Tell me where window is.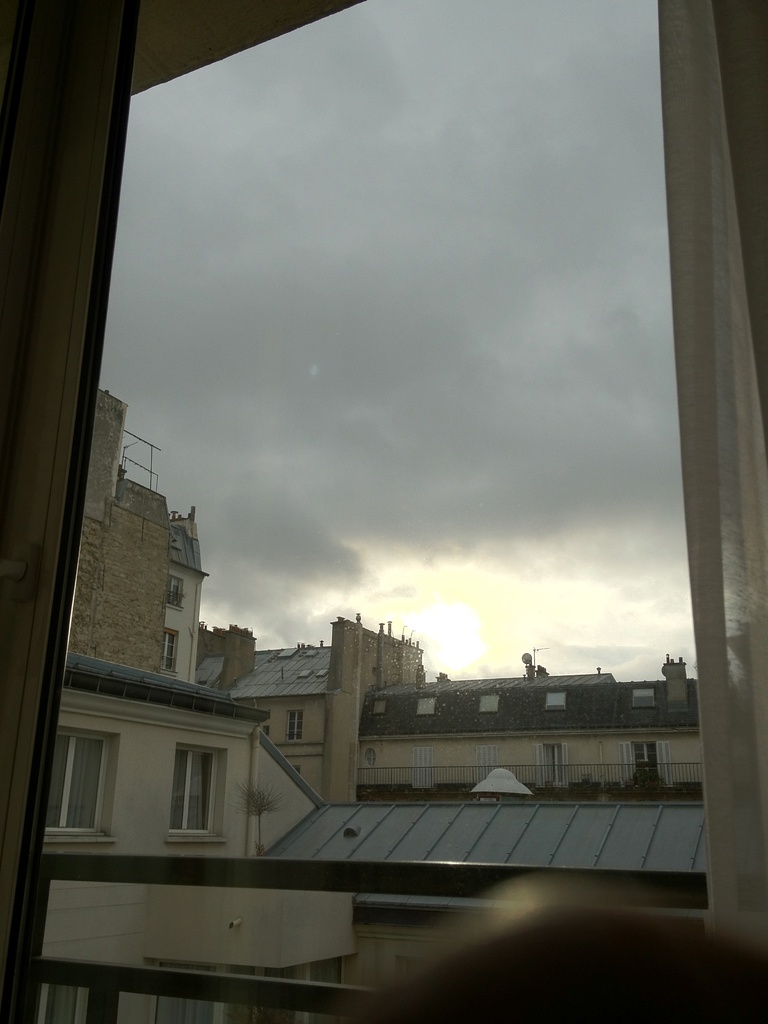
window is at BBox(161, 628, 179, 675).
